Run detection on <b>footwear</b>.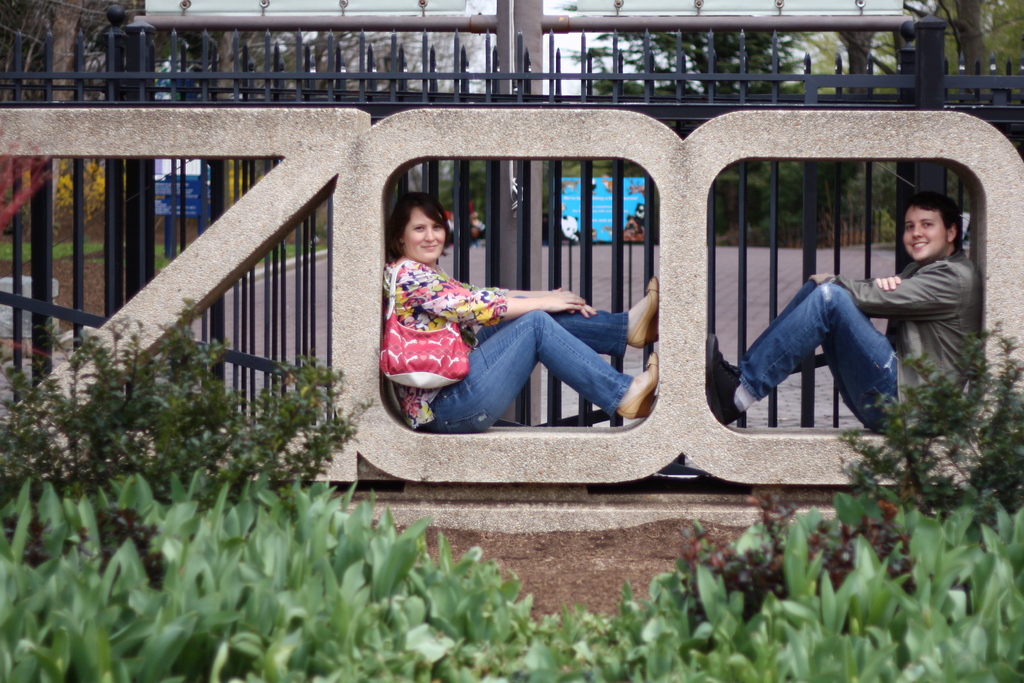
Result: x1=627 y1=276 x2=655 y2=352.
